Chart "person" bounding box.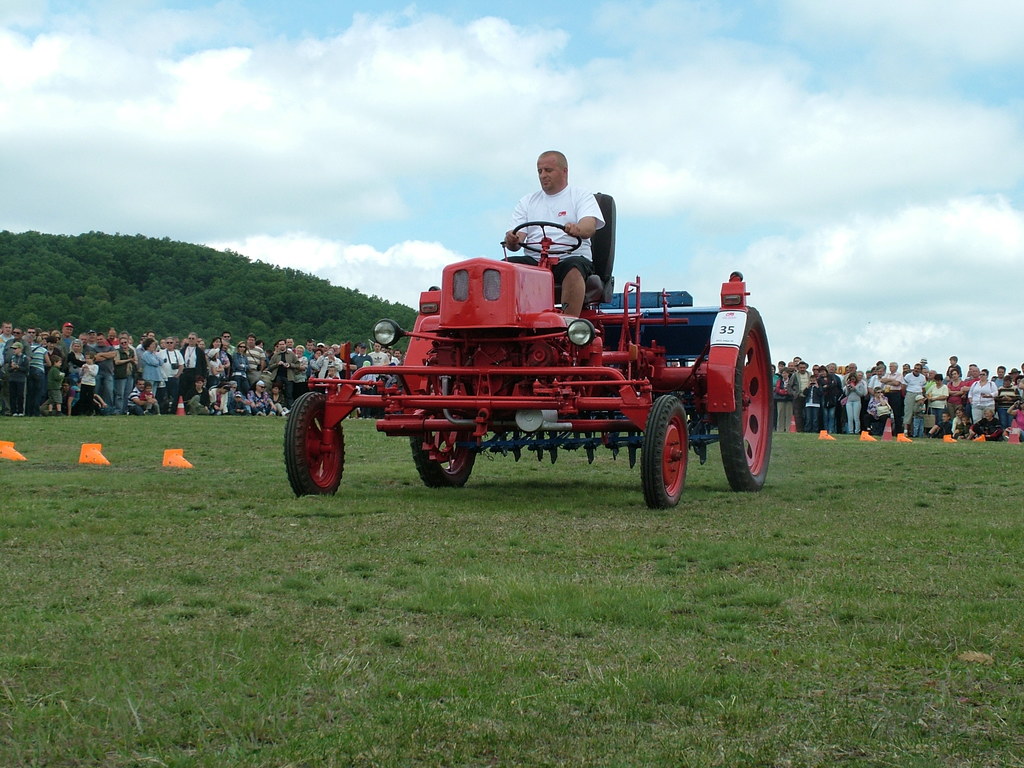
Charted: crop(140, 381, 162, 415).
